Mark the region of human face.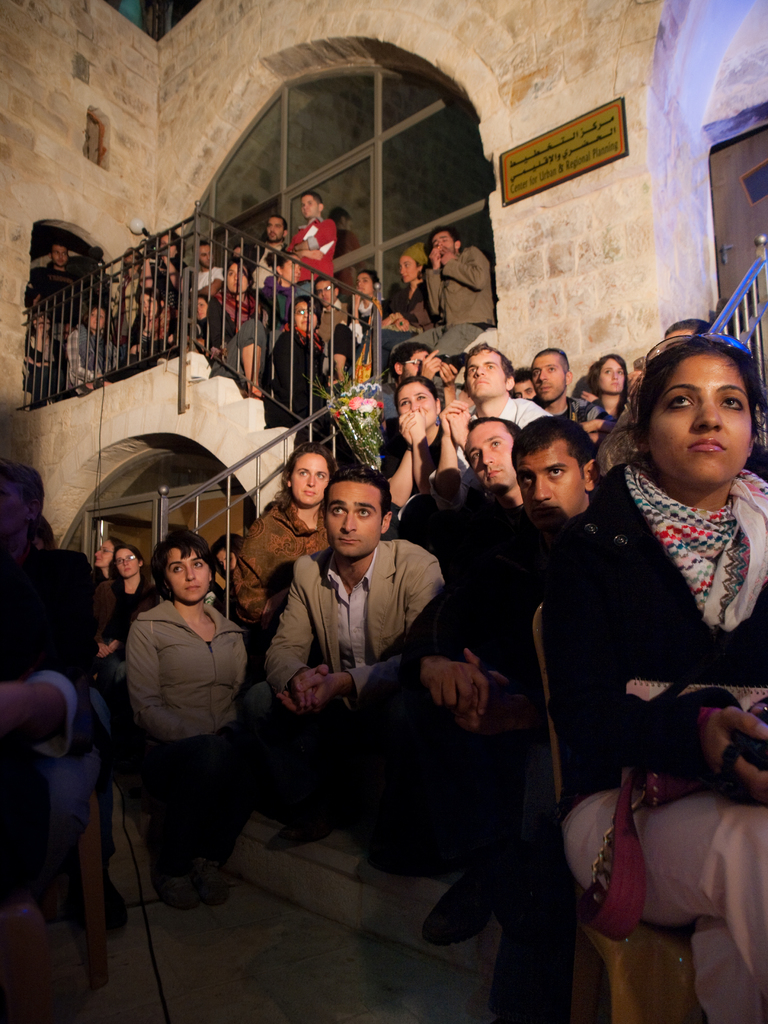
Region: [left=465, top=348, right=506, bottom=397].
